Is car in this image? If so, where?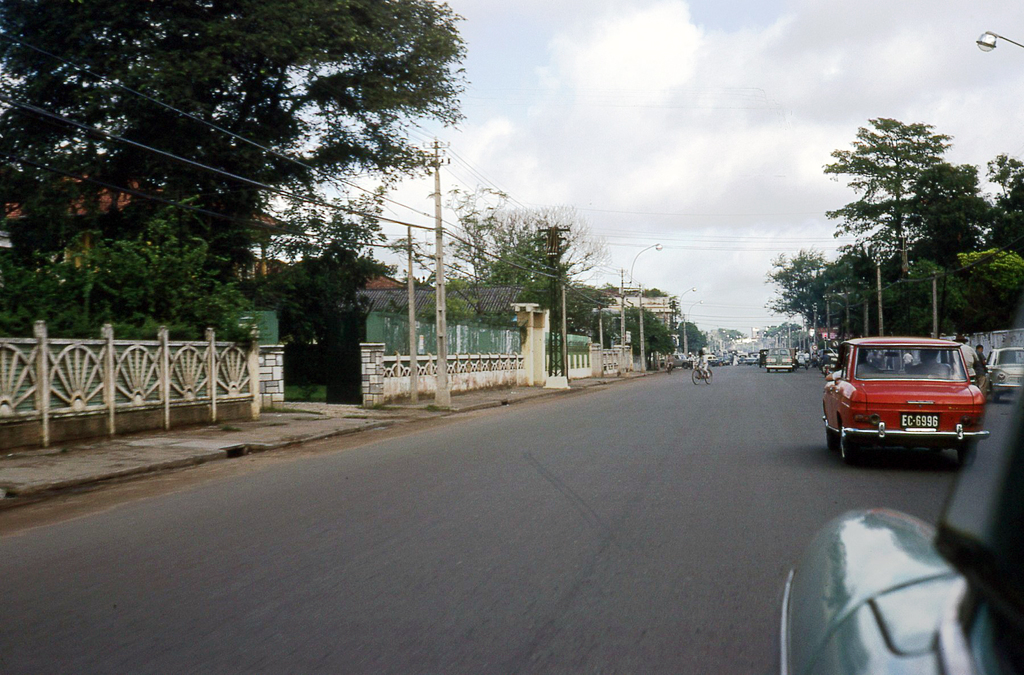
Yes, at 741 351 760 363.
